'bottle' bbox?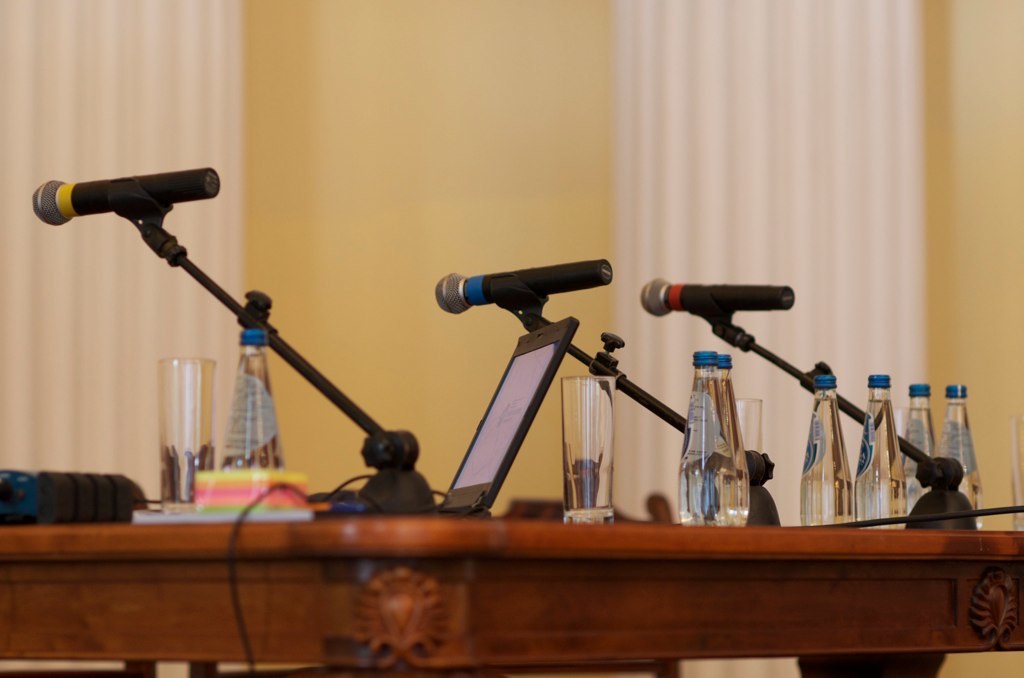
<bbox>680, 350, 739, 528</bbox>
